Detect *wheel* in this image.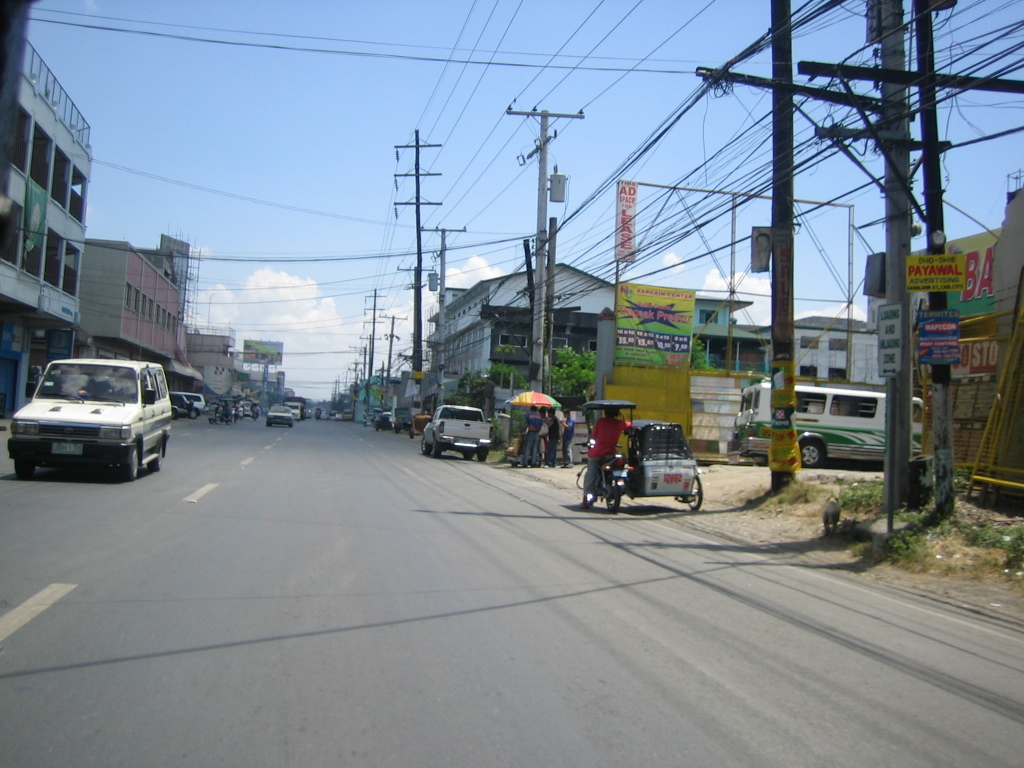
Detection: left=610, top=472, right=621, bottom=507.
